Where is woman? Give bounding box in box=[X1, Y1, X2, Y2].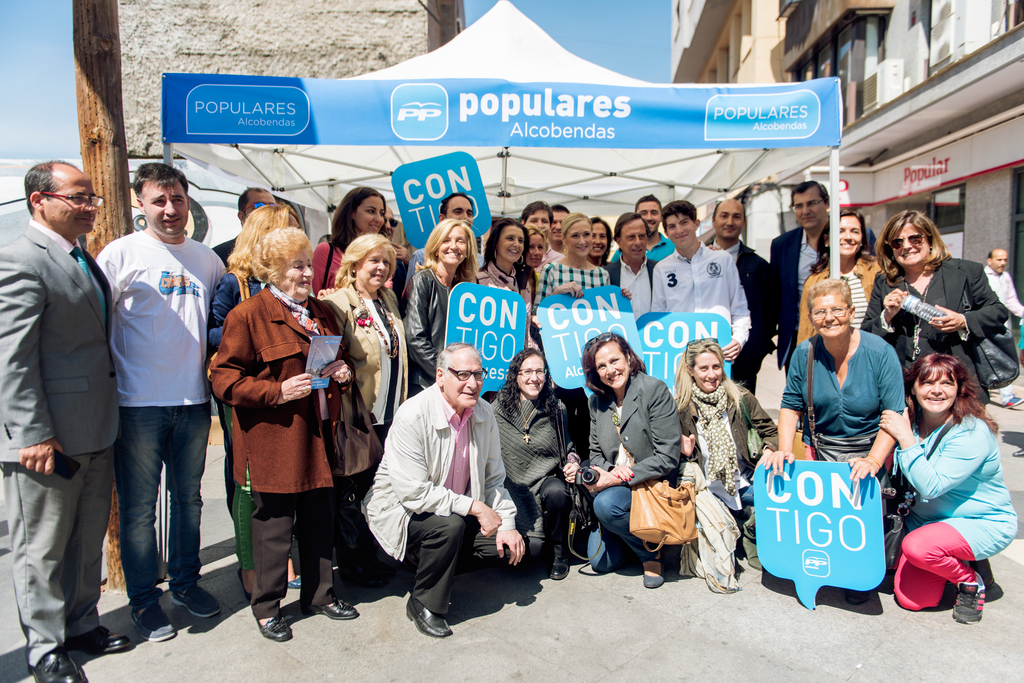
box=[797, 203, 892, 350].
